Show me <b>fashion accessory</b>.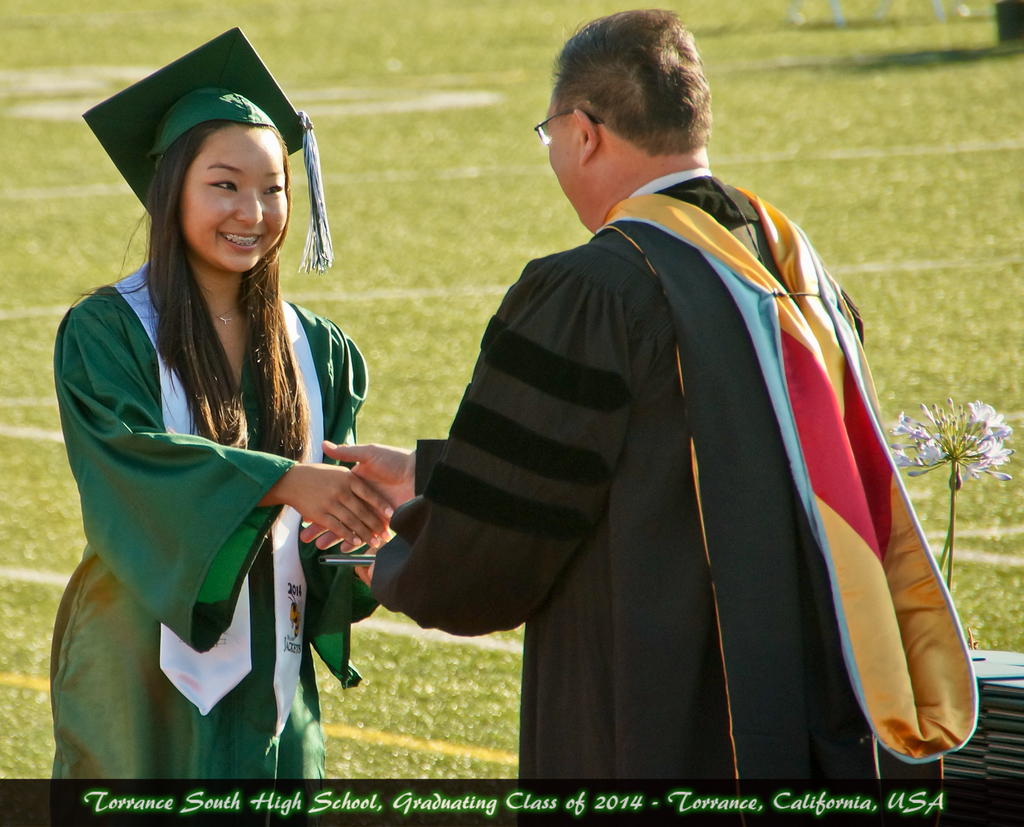
<b>fashion accessory</b> is here: select_region(201, 307, 243, 328).
